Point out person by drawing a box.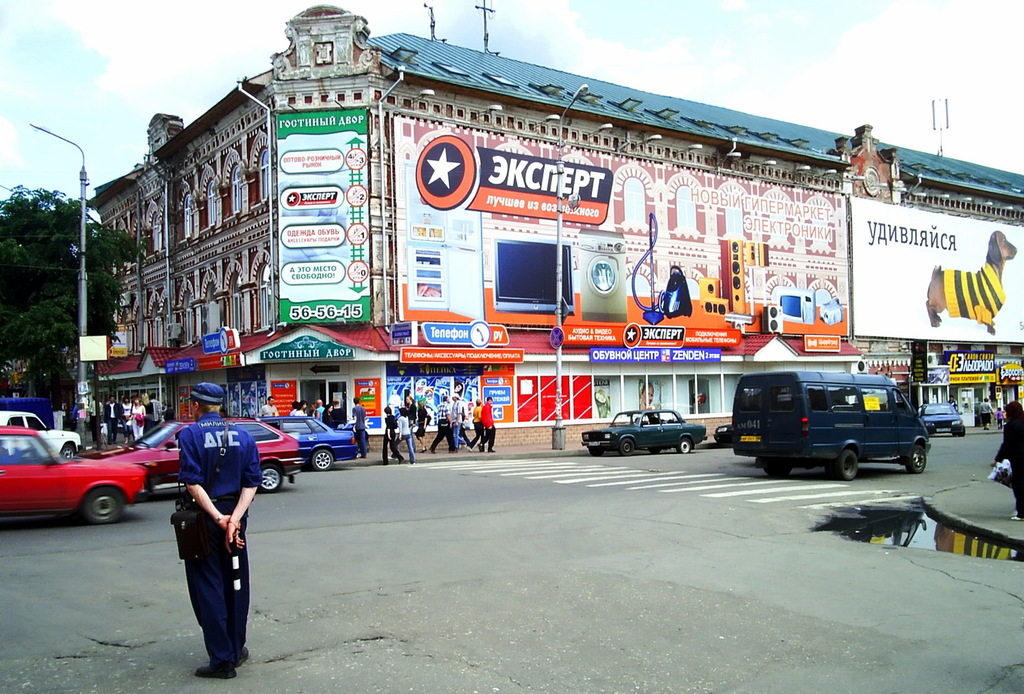
bbox(990, 401, 1023, 520).
